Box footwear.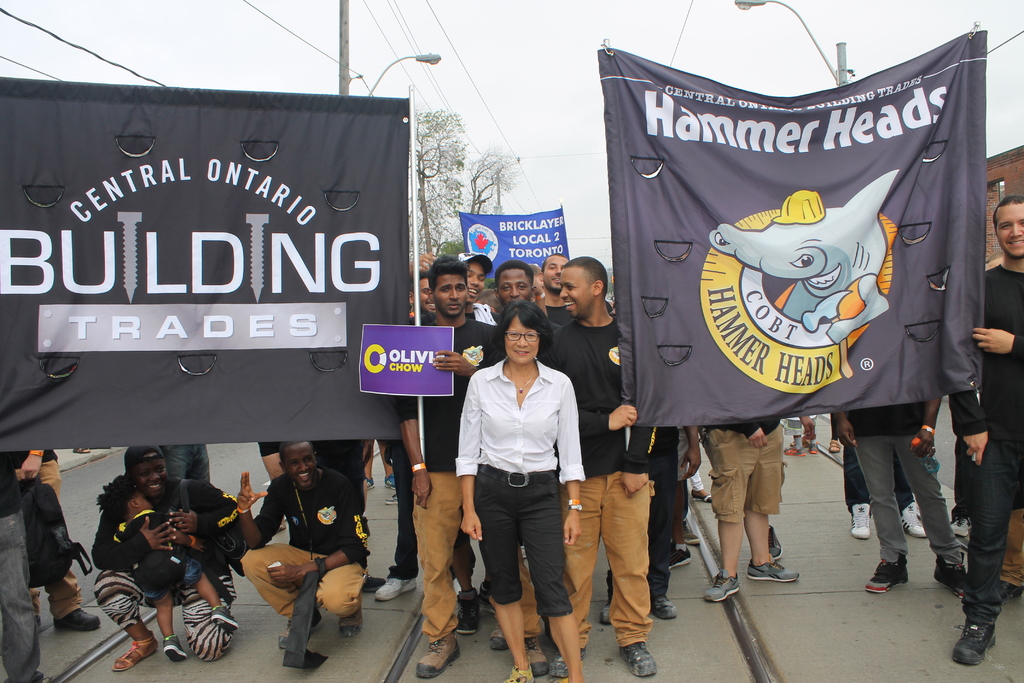
x1=616 y1=642 x2=657 y2=675.
